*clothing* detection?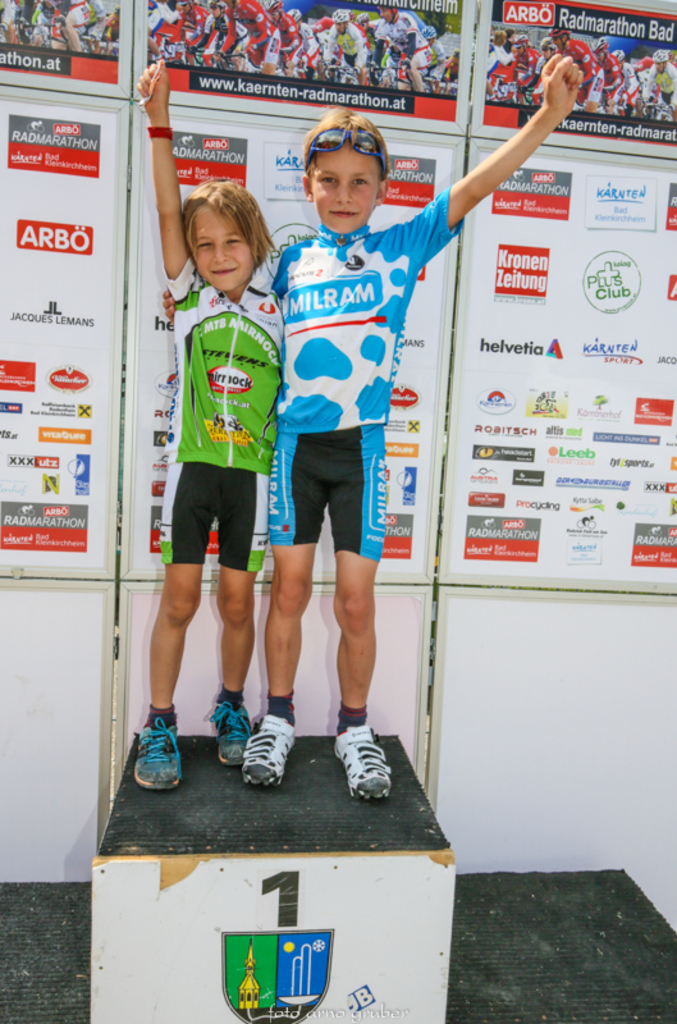
{"x1": 179, "y1": 0, "x2": 210, "y2": 54}
